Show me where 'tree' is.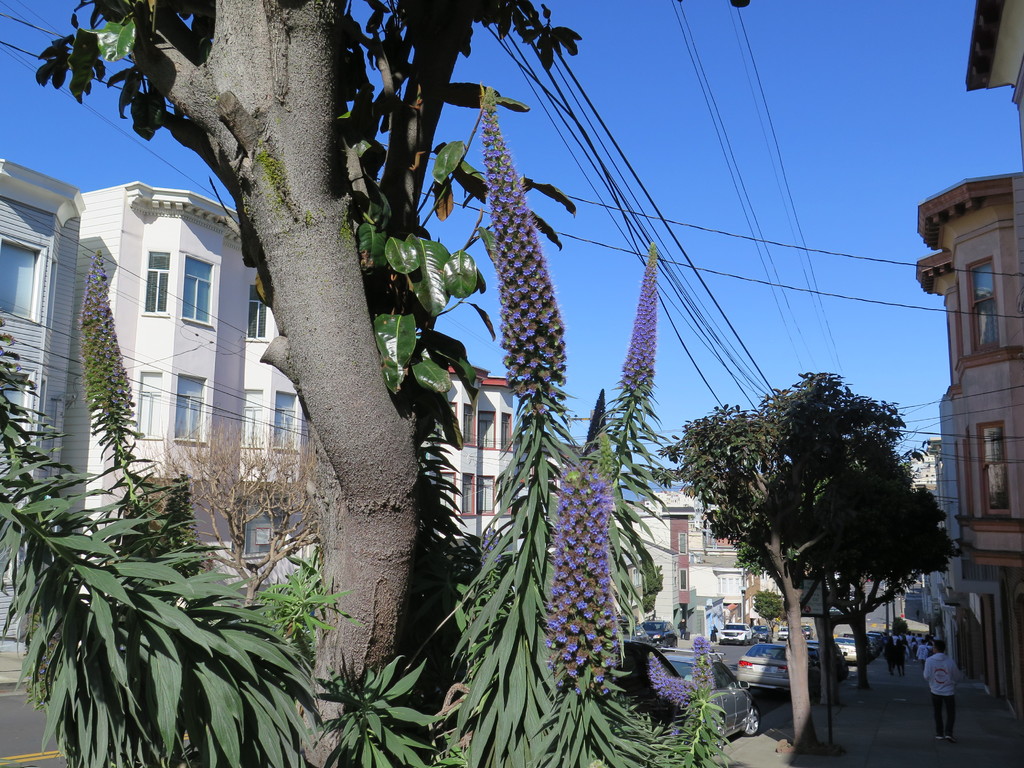
'tree' is at {"left": 29, "top": 0, "right": 583, "bottom": 767}.
